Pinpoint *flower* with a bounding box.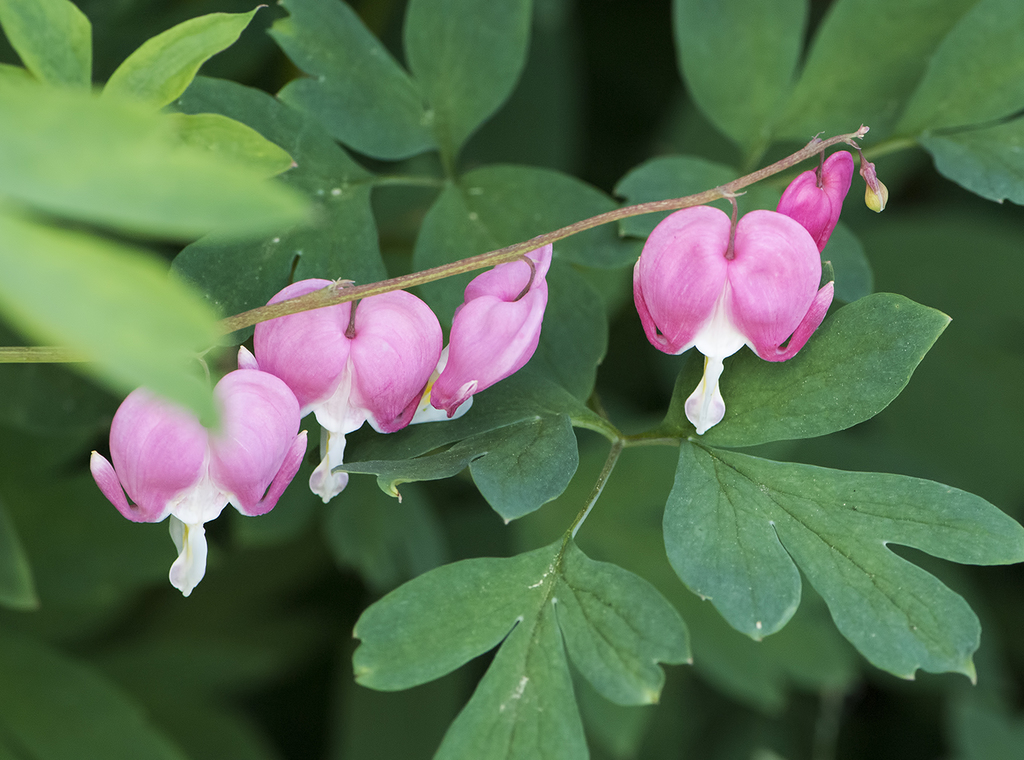
(x1=88, y1=371, x2=315, y2=601).
